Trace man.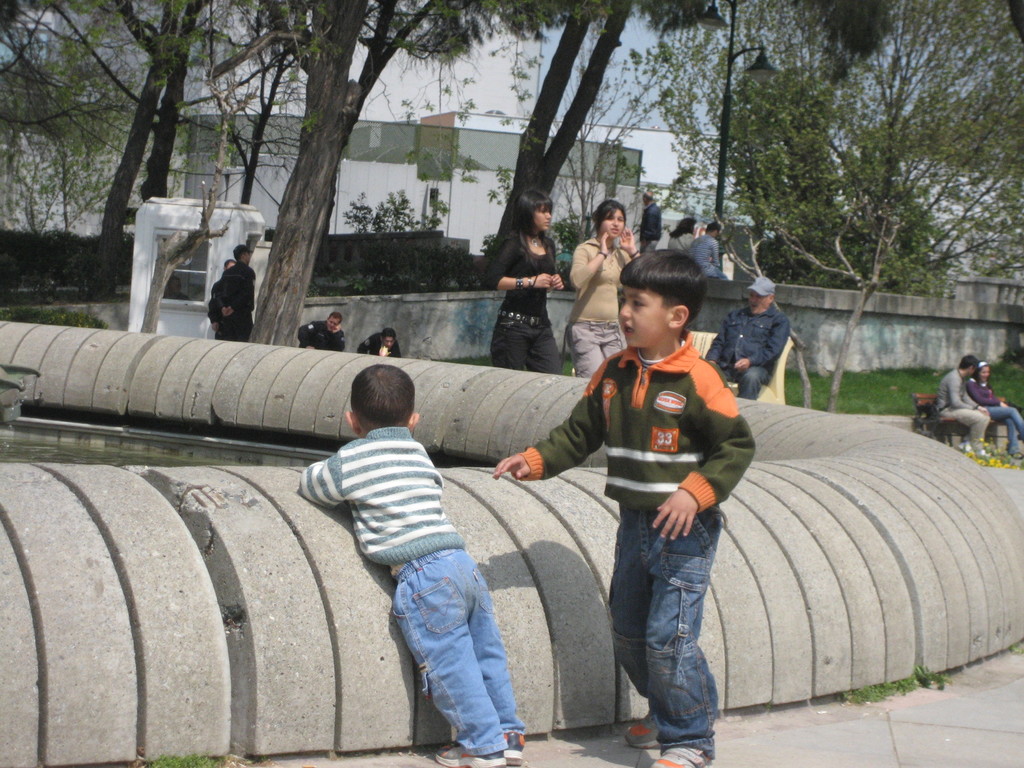
Traced to rect(218, 246, 252, 344).
